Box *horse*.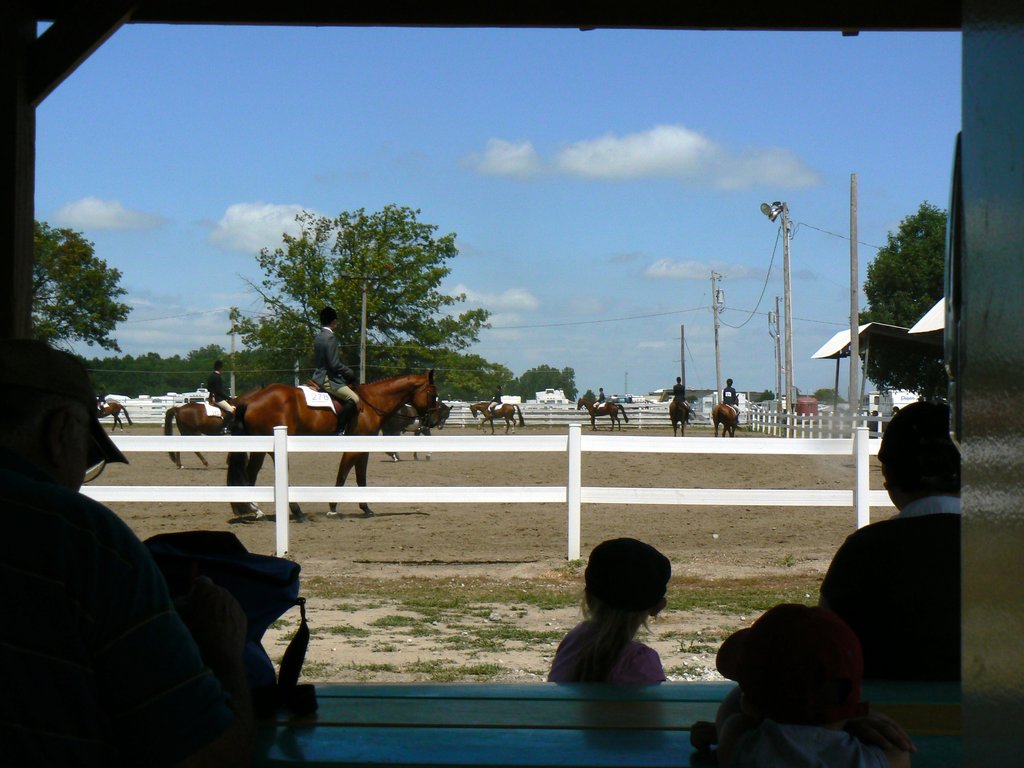
x1=163, y1=402, x2=234, y2=471.
